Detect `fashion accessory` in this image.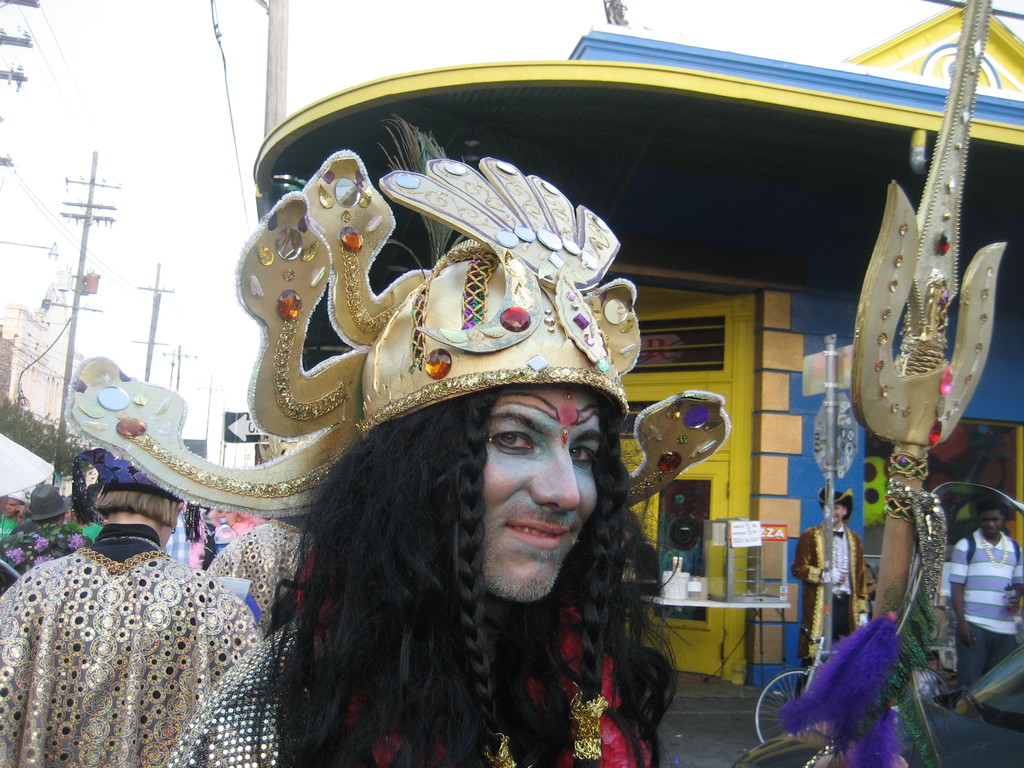
Detection: x1=37 y1=483 x2=68 y2=520.
